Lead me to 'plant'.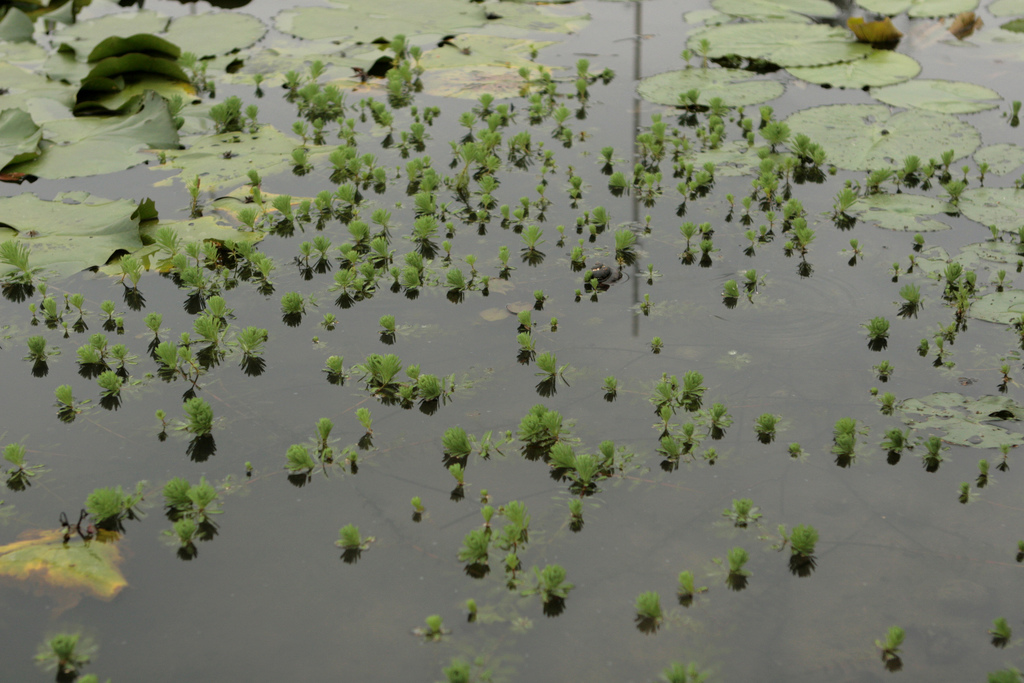
Lead to [926, 142, 955, 179].
